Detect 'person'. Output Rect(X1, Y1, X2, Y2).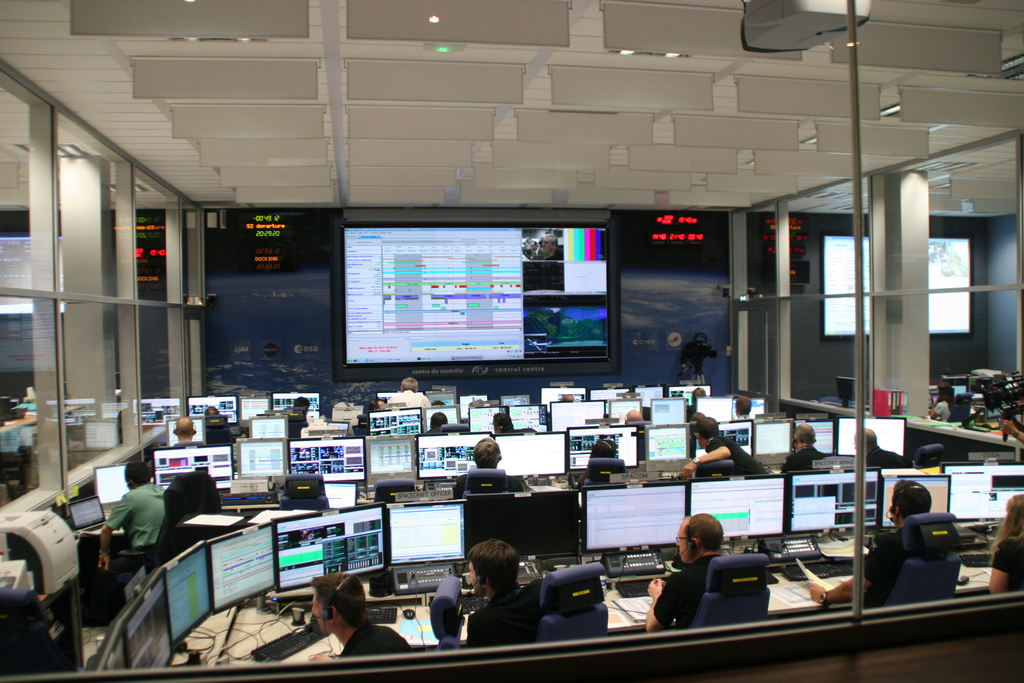
Rect(929, 381, 956, 422).
